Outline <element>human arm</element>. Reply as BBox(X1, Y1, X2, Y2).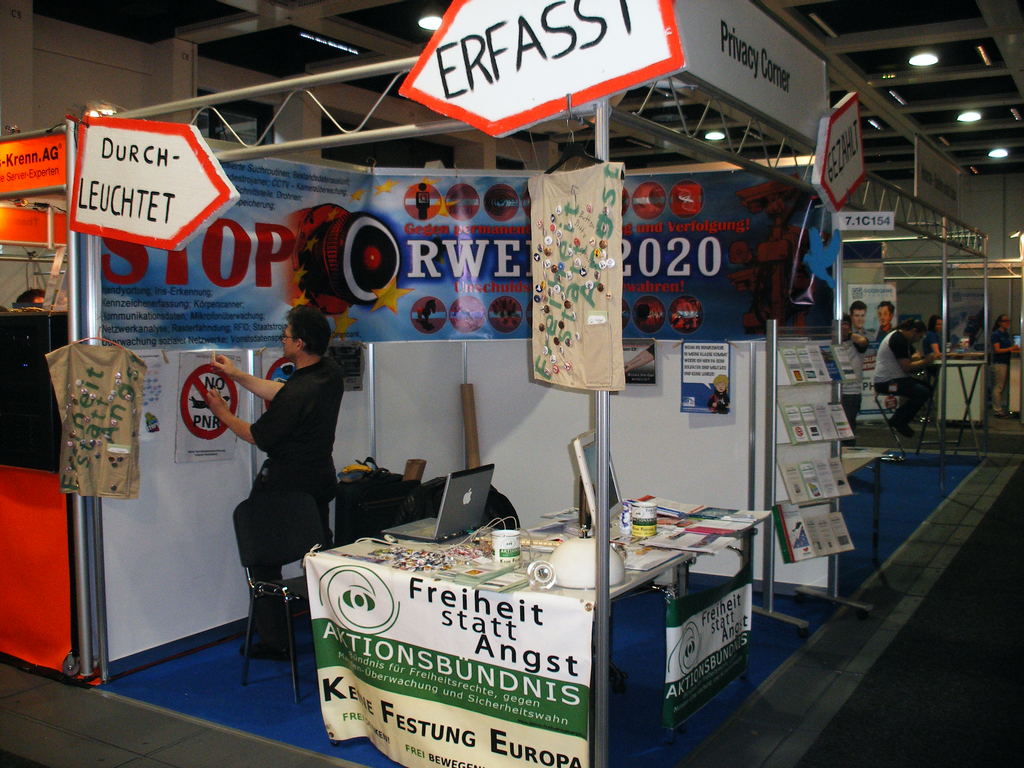
BBox(845, 331, 874, 355).
